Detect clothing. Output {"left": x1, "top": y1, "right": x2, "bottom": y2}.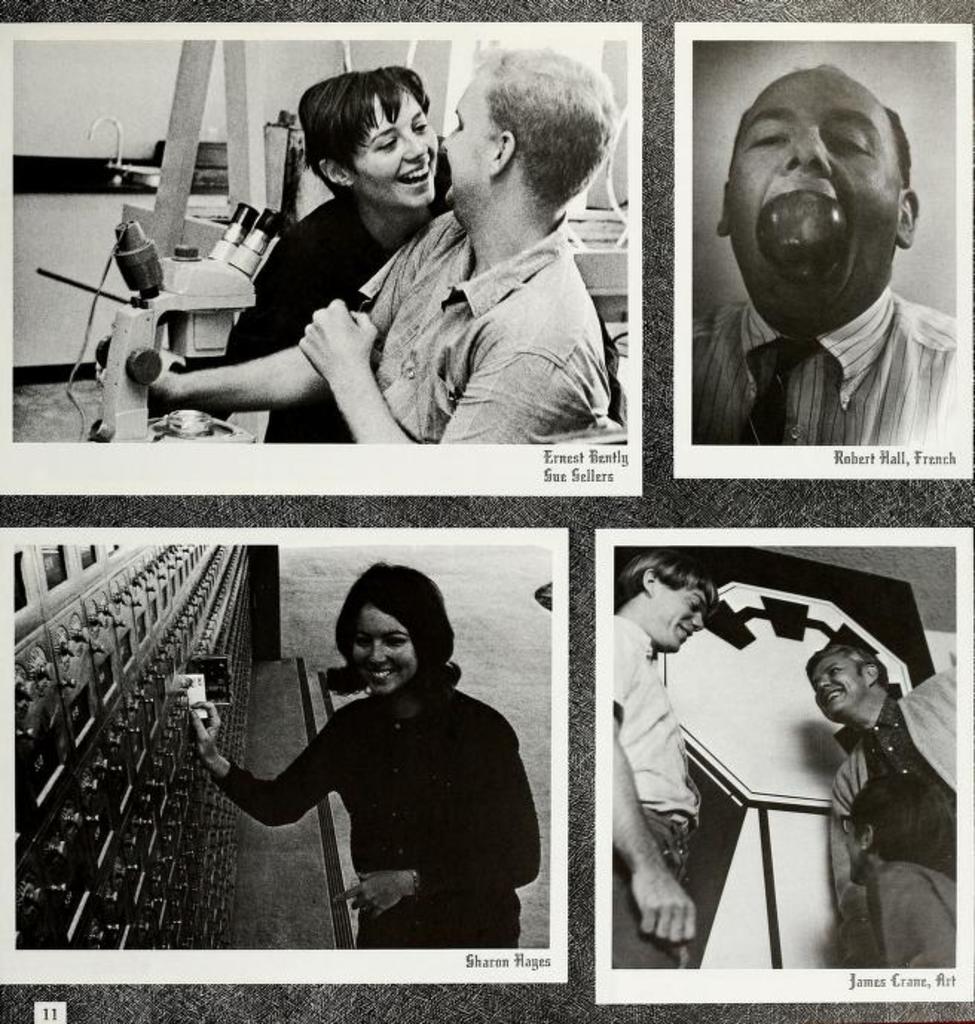
{"left": 820, "top": 649, "right": 974, "bottom": 881}.
